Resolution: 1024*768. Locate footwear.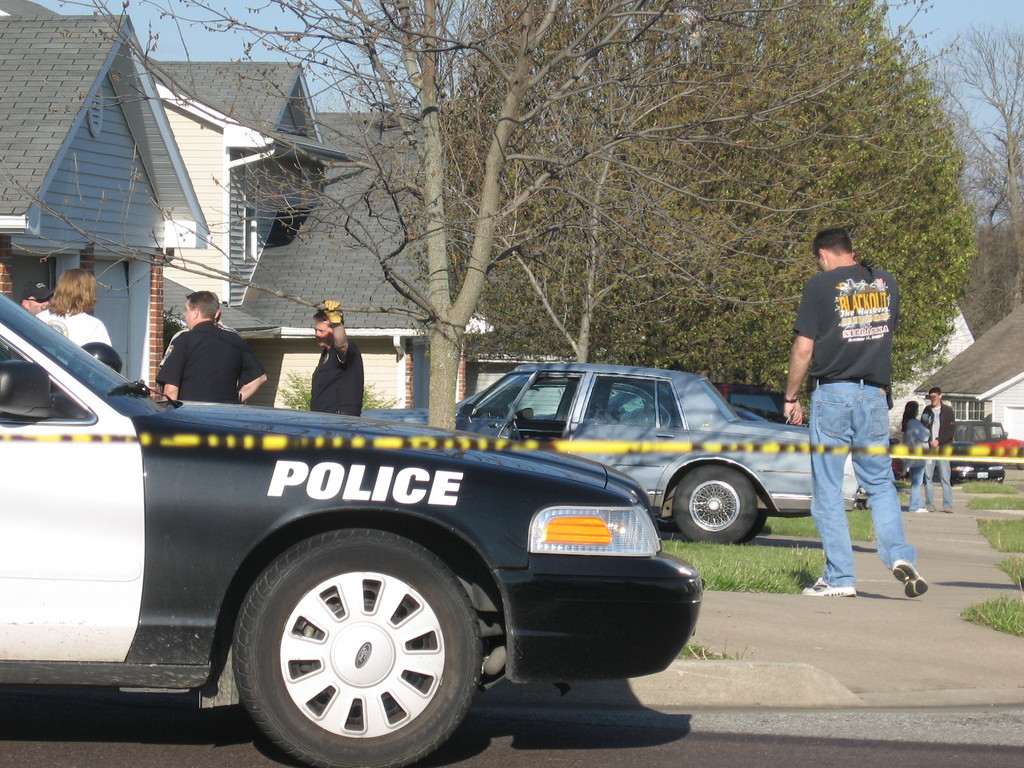
x1=800 y1=575 x2=859 y2=600.
